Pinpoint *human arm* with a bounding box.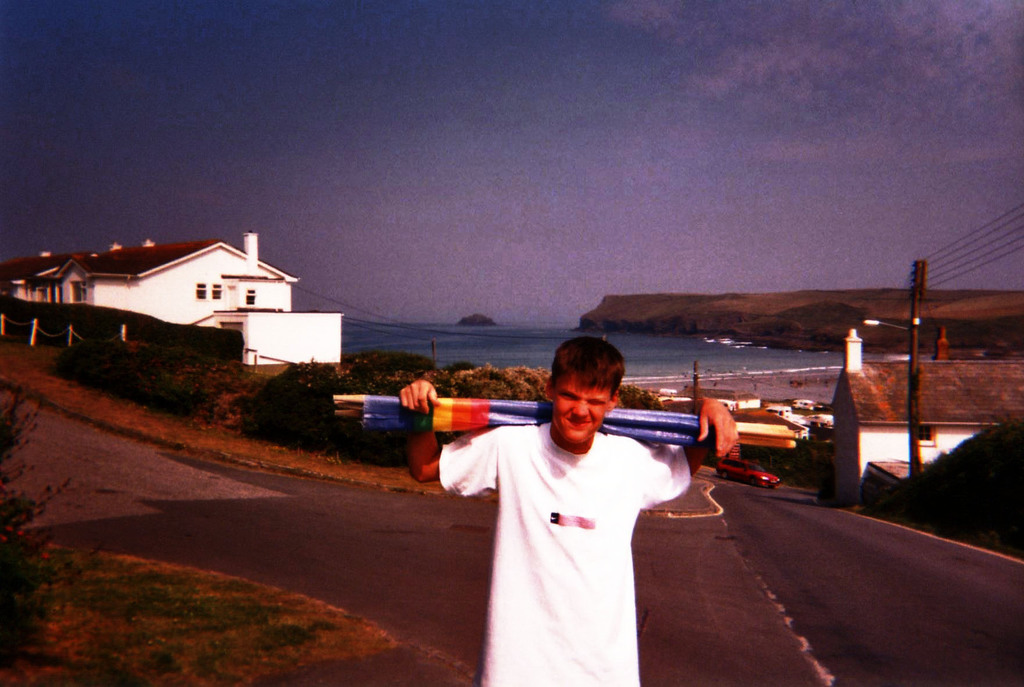
region(634, 393, 740, 513).
